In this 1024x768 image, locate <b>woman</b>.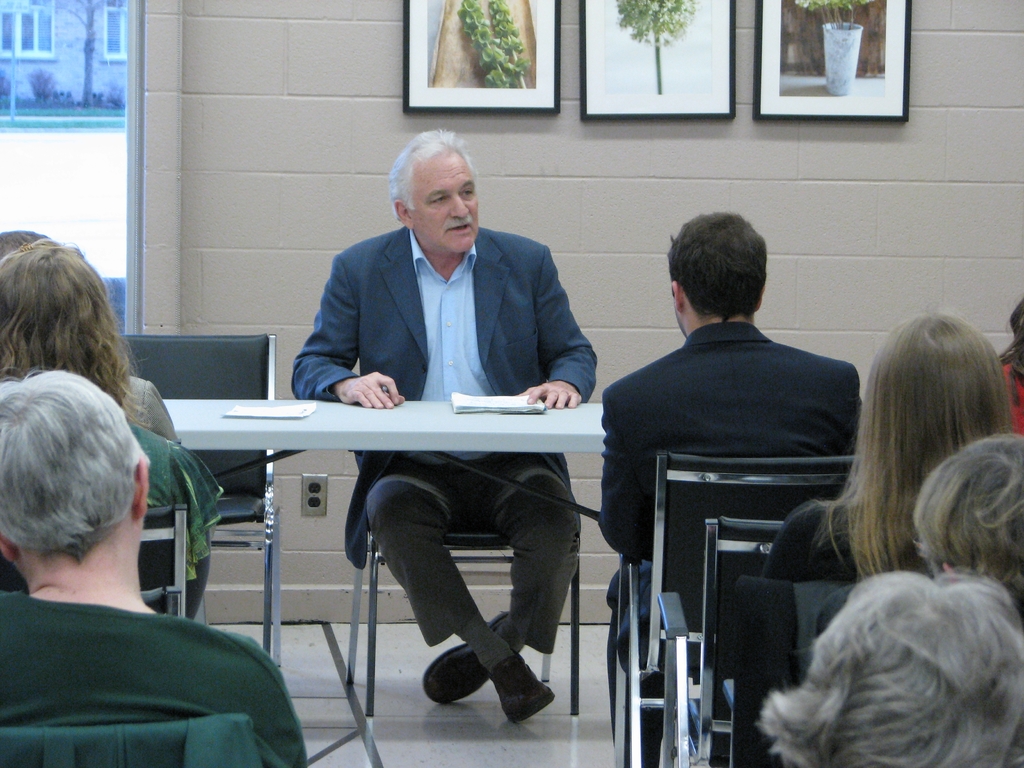
Bounding box: x1=761 y1=567 x2=1023 y2=767.
